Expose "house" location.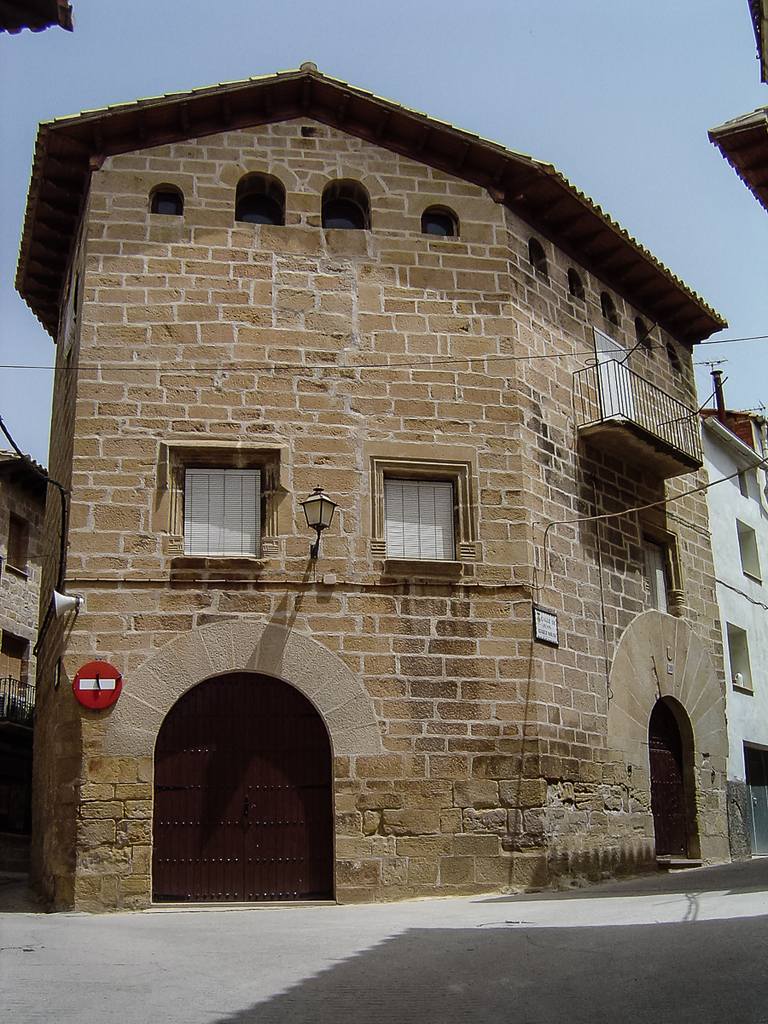
Exposed at (0, 31, 767, 923).
